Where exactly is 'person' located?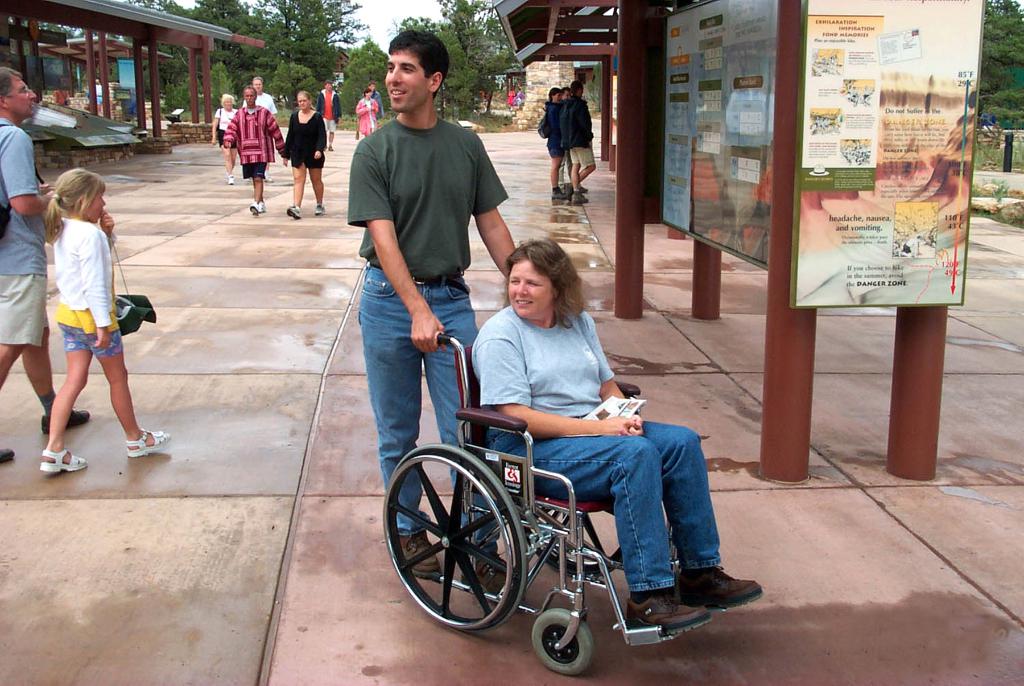
Its bounding box is region(345, 28, 514, 583).
